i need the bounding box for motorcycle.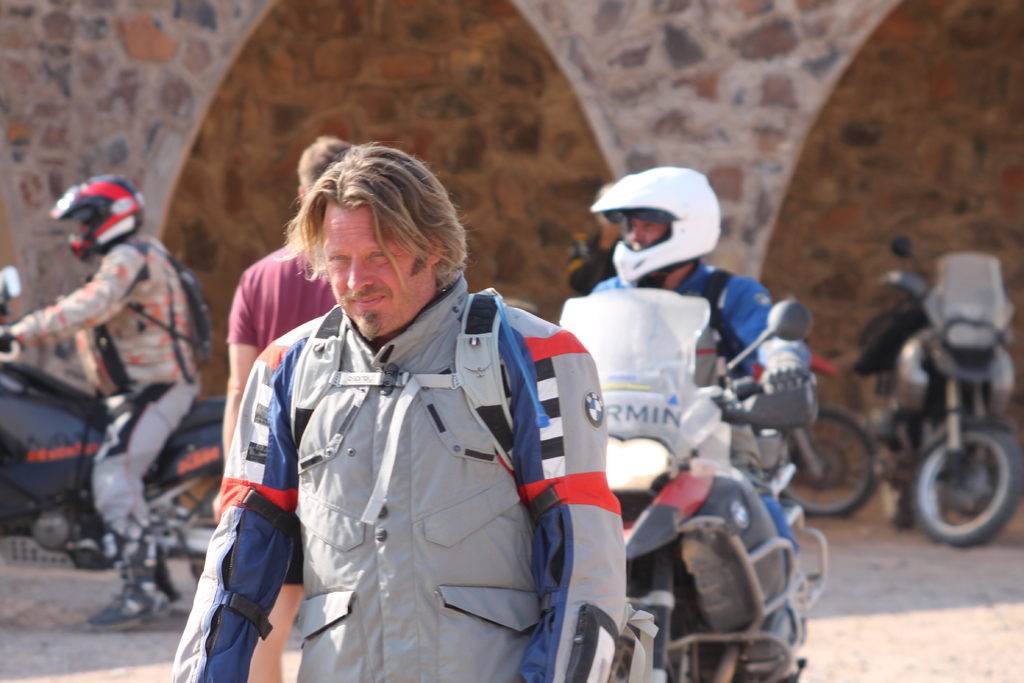
Here it is: {"x1": 741, "y1": 339, "x2": 879, "y2": 518}.
